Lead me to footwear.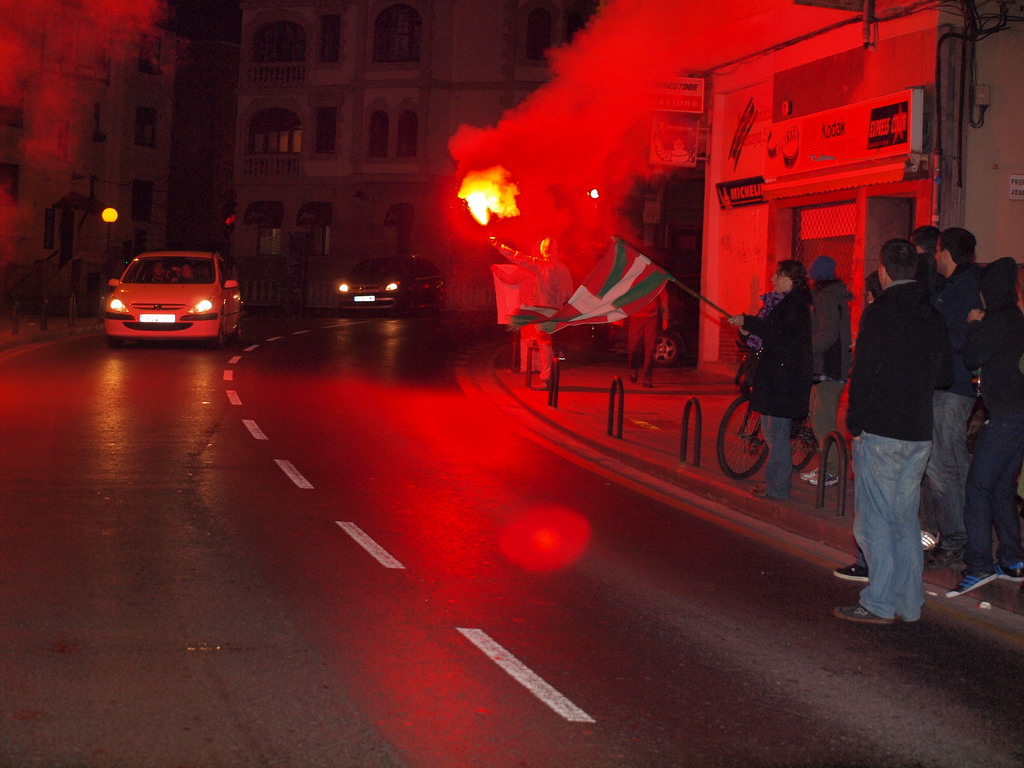
Lead to rect(797, 466, 819, 483).
